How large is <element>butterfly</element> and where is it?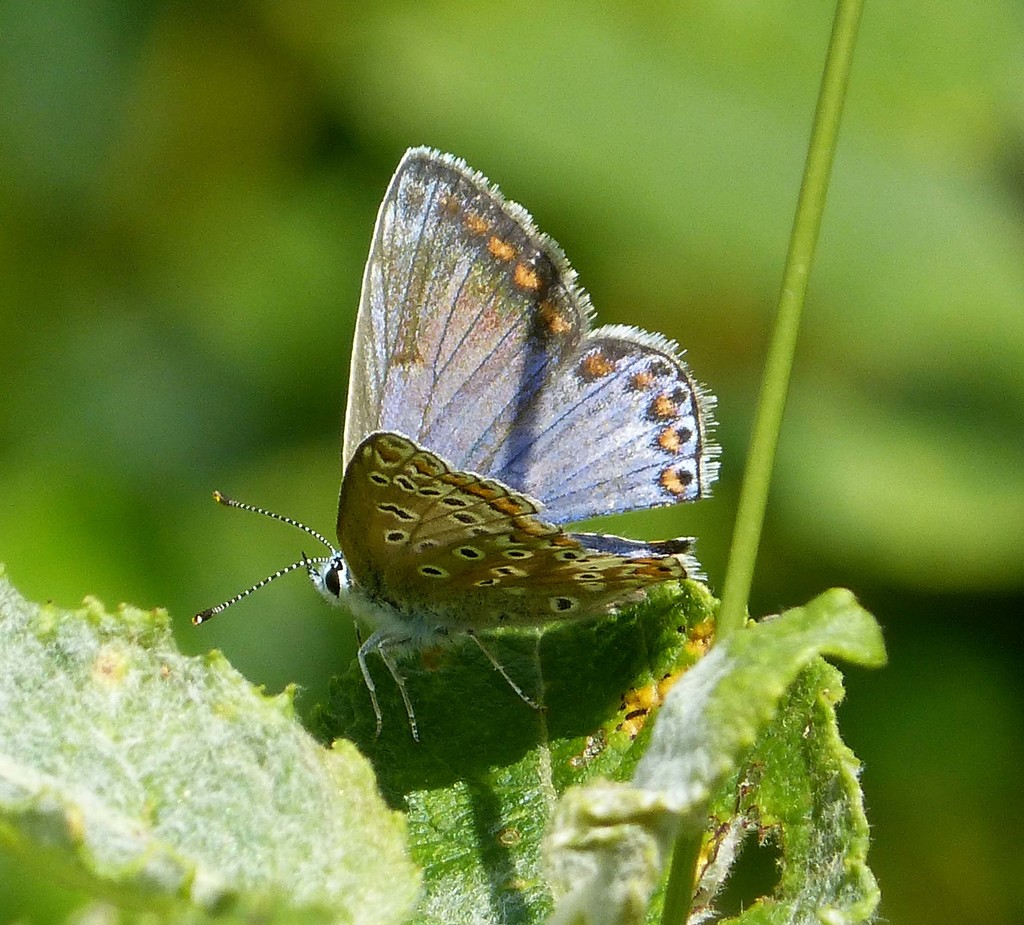
Bounding box: crop(207, 137, 753, 766).
